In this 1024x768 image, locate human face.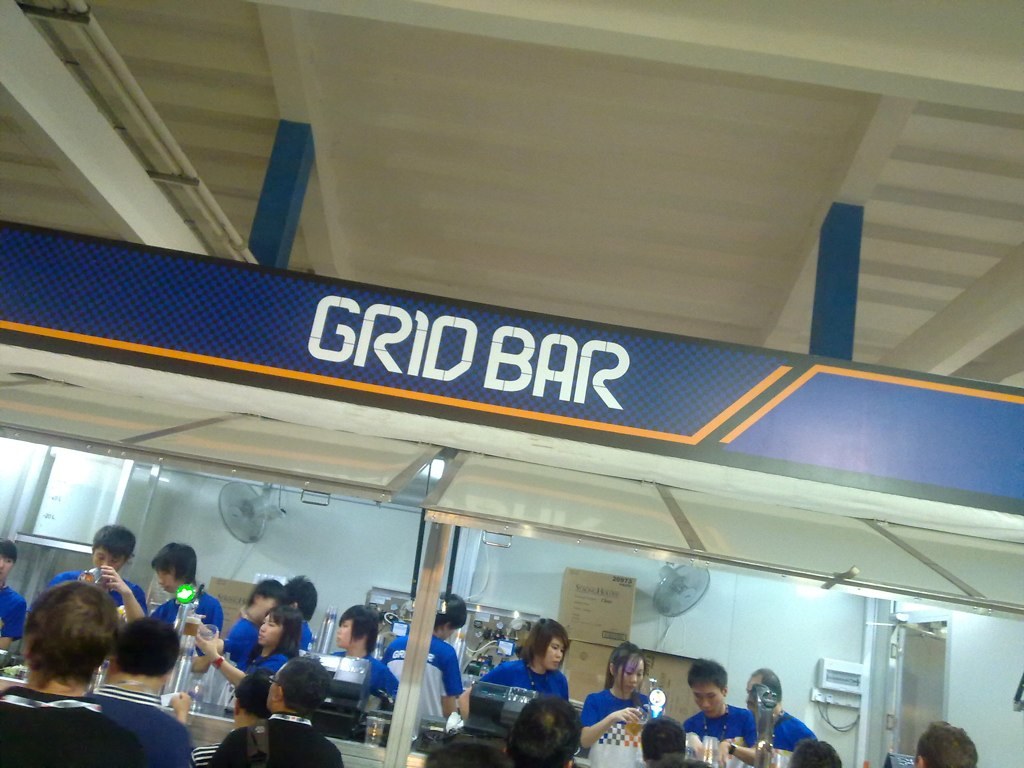
Bounding box: l=336, t=619, r=354, b=649.
